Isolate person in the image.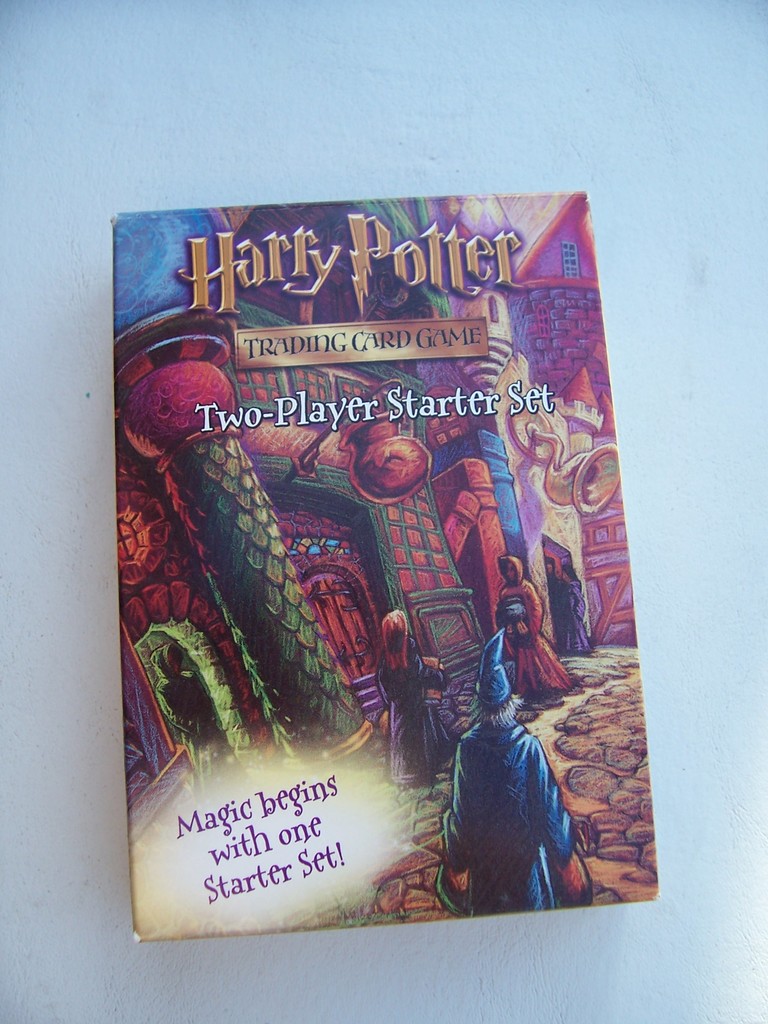
Isolated region: select_region(544, 559, 565, 650).
